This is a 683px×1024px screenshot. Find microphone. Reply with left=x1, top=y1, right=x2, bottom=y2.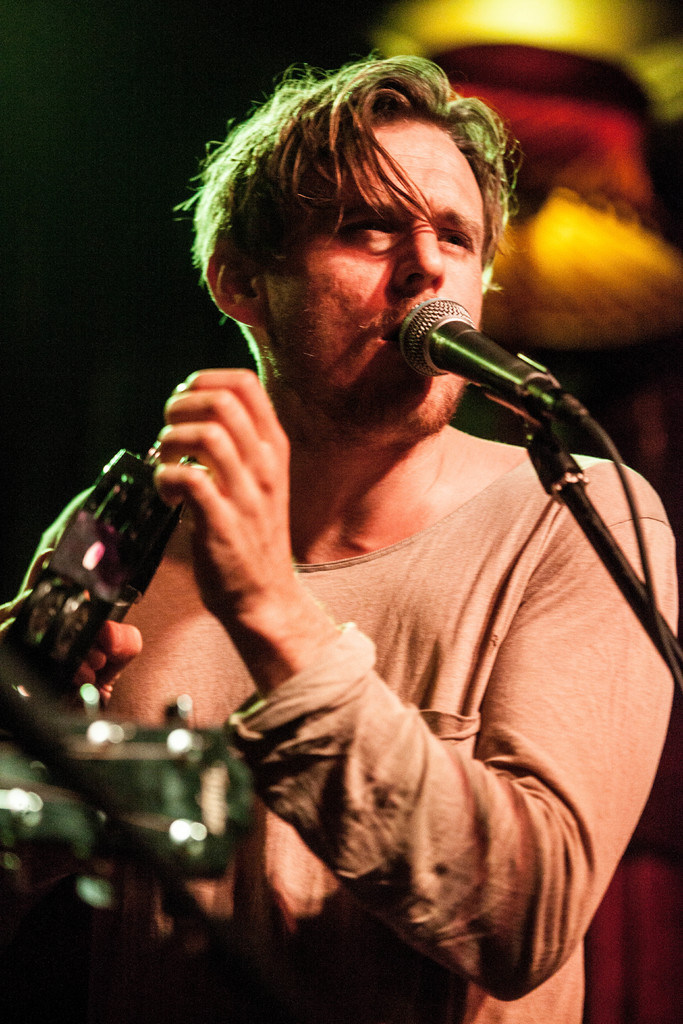
left=413, top=291, right=616, bottom=477.
